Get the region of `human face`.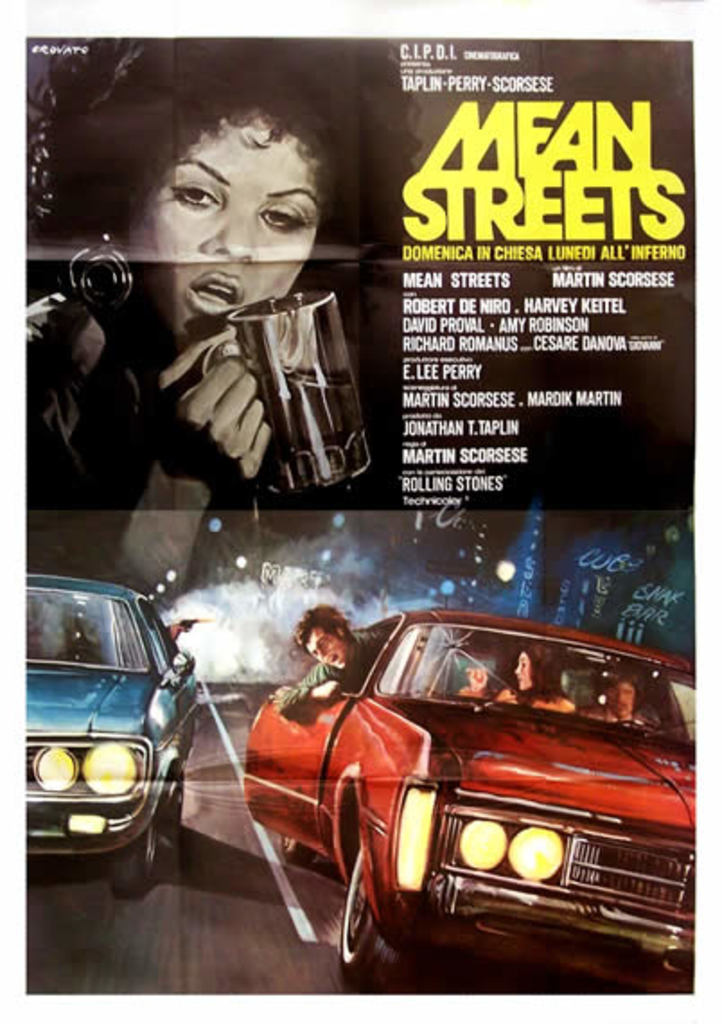
[left=512, top=652, right=535, bottom=695].
